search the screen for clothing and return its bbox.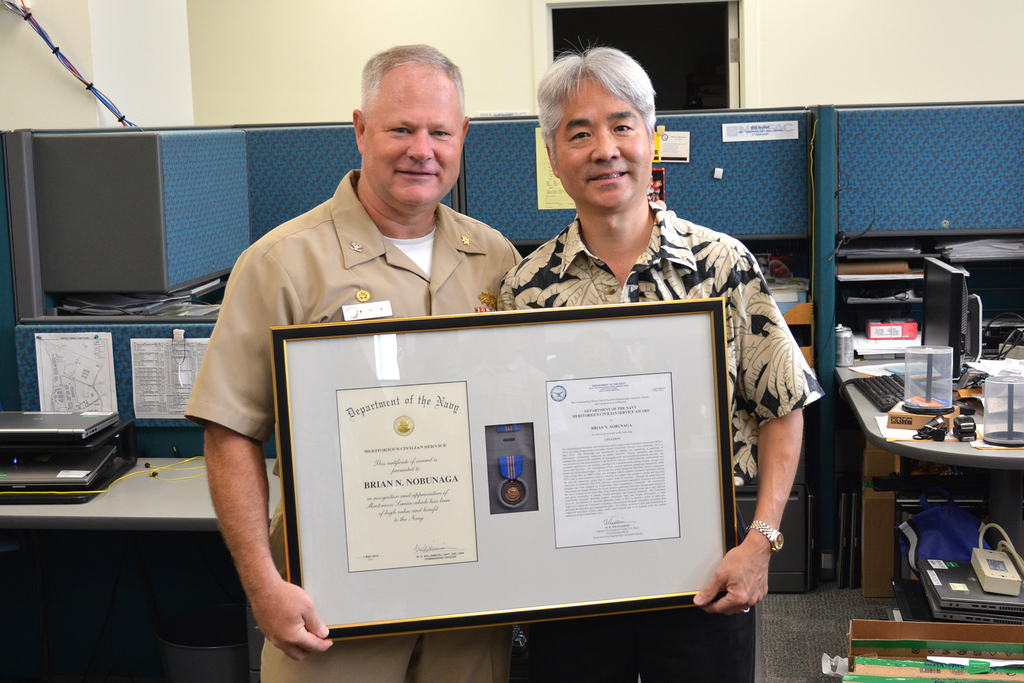
Found: 177, 170, 527, 682.
